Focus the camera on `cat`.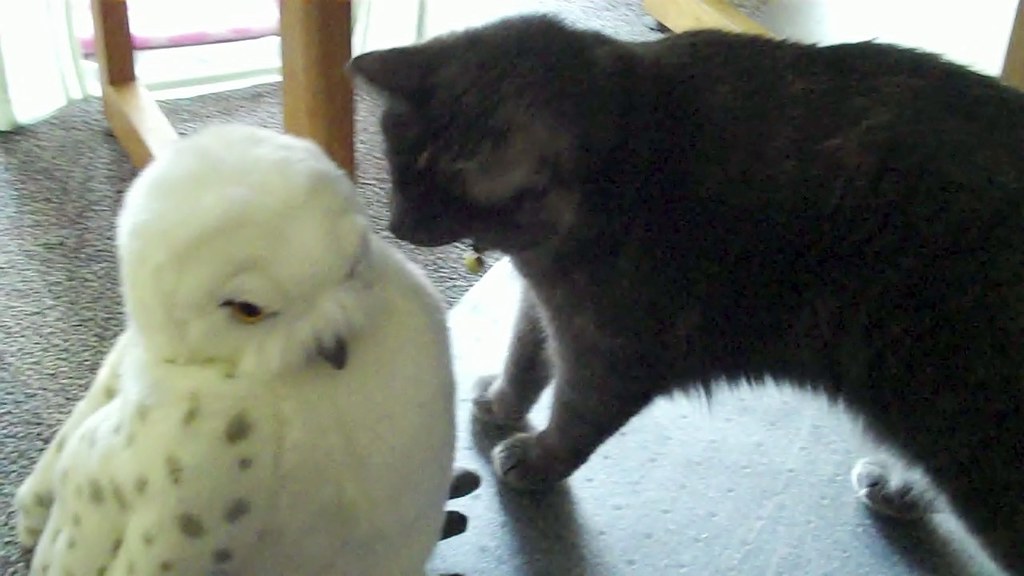
Focus region: pyautogui.locateOnScreen(345, 10, 1023, 575).
